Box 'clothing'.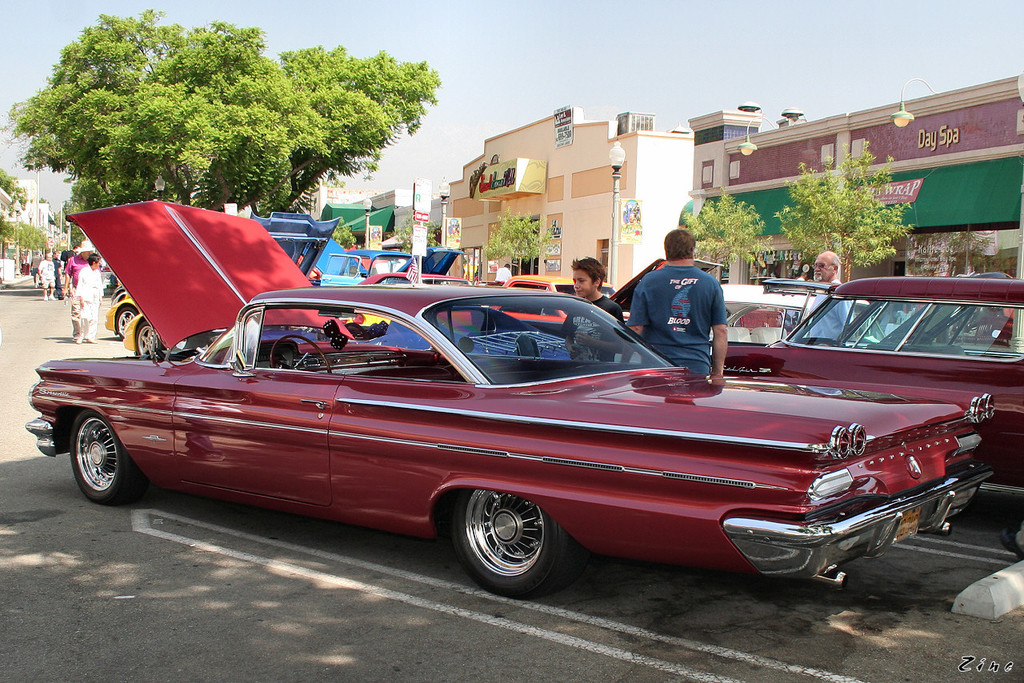
select_region(551, 297, 626, 372).
